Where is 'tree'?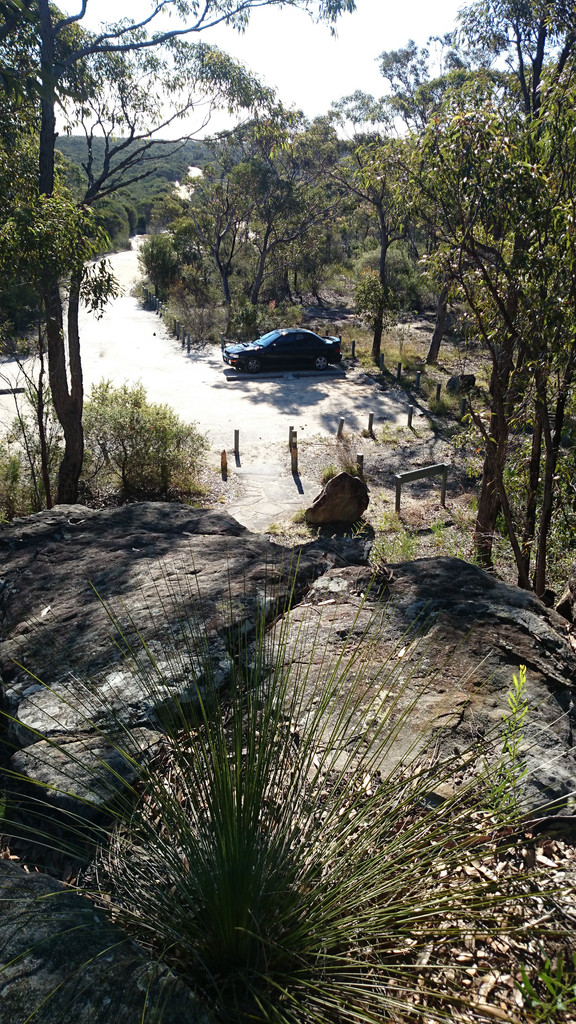
{"left": 362, "top": 0, "right": 575, "bottom": 608}.
